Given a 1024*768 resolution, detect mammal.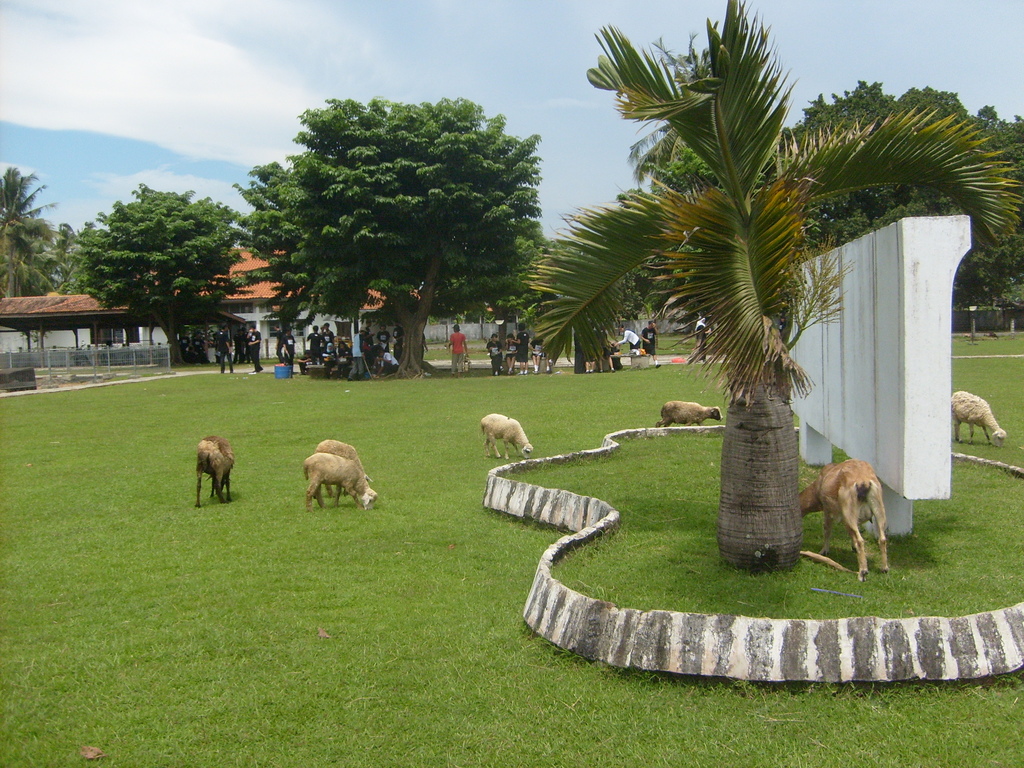
{"left": 616, "top": 322, "right": 637, "bottom": 363}.
